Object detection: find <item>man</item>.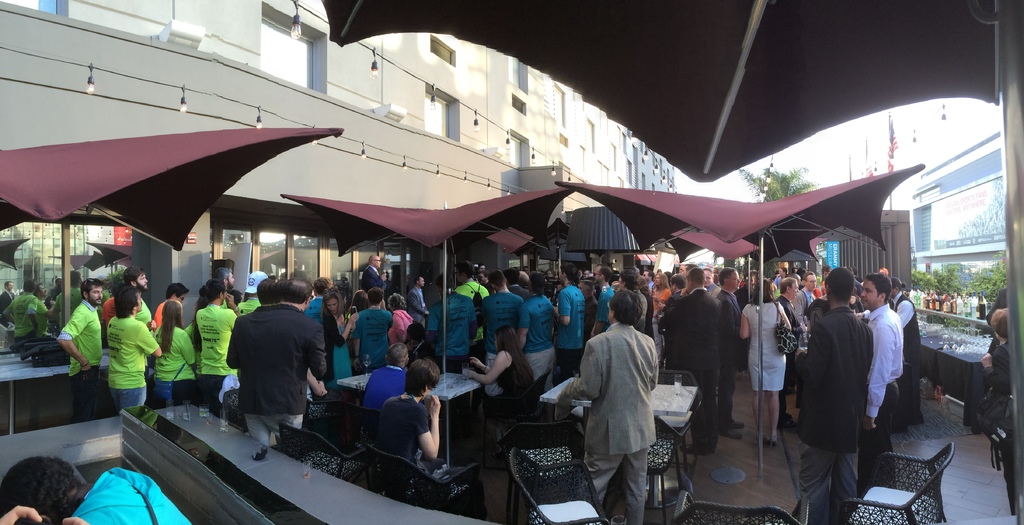
360/255/385/294.
